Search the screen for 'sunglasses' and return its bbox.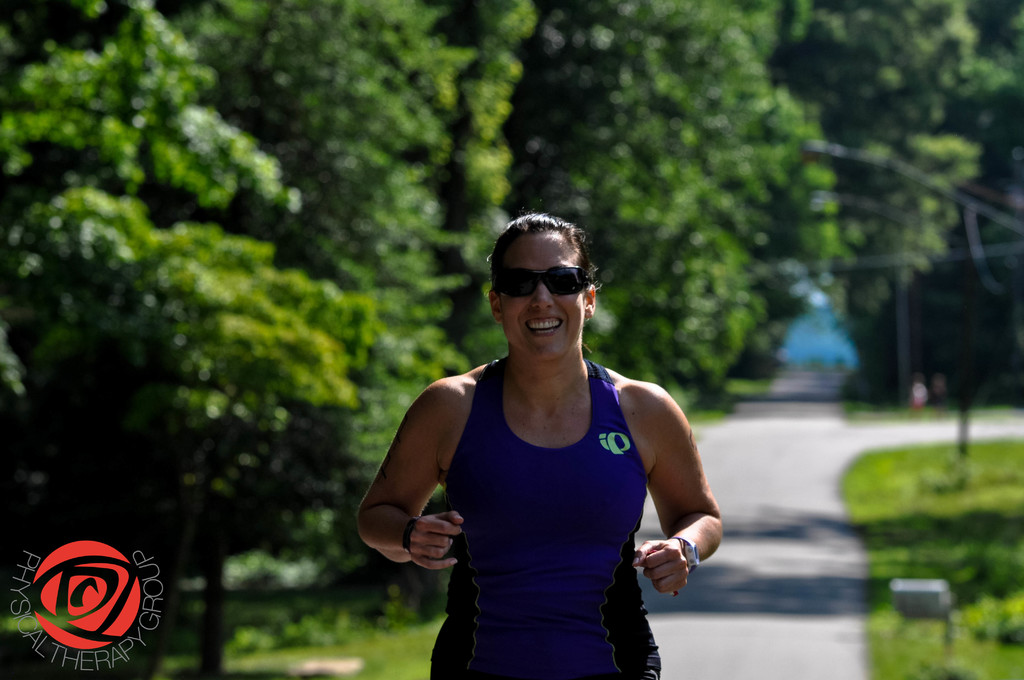
Found: 492:264:596:296.
